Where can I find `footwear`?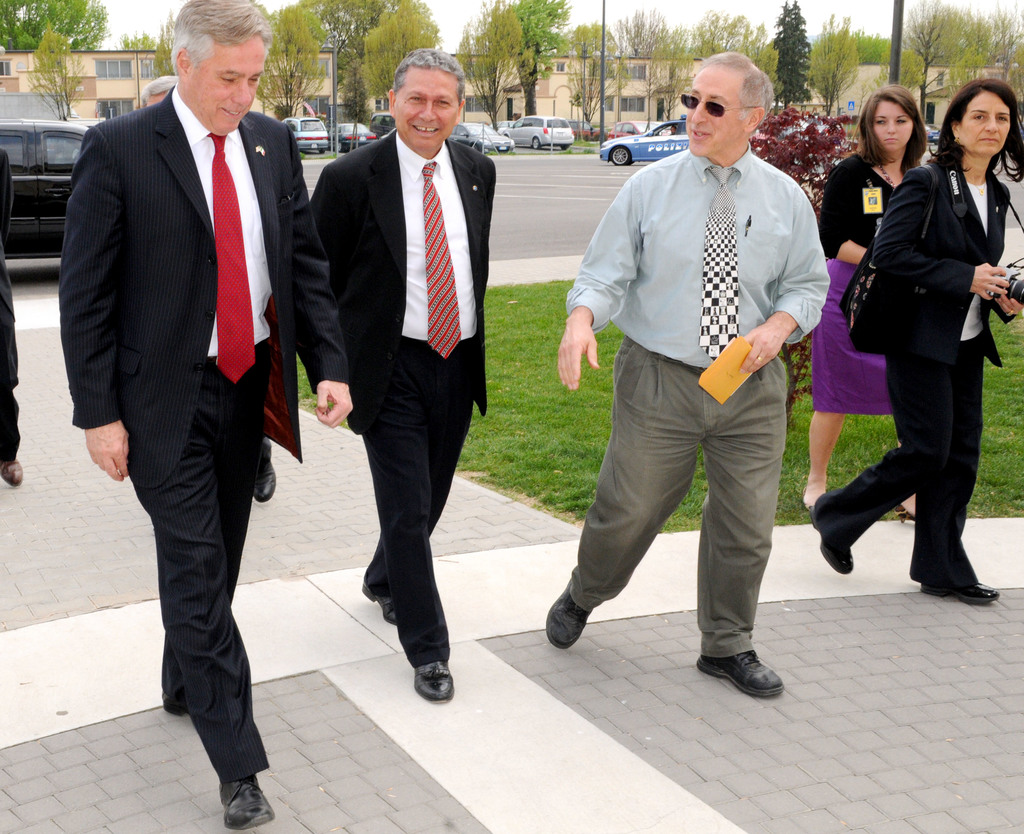
You can find it at left=218, top=773, right=275, bottom=831.
